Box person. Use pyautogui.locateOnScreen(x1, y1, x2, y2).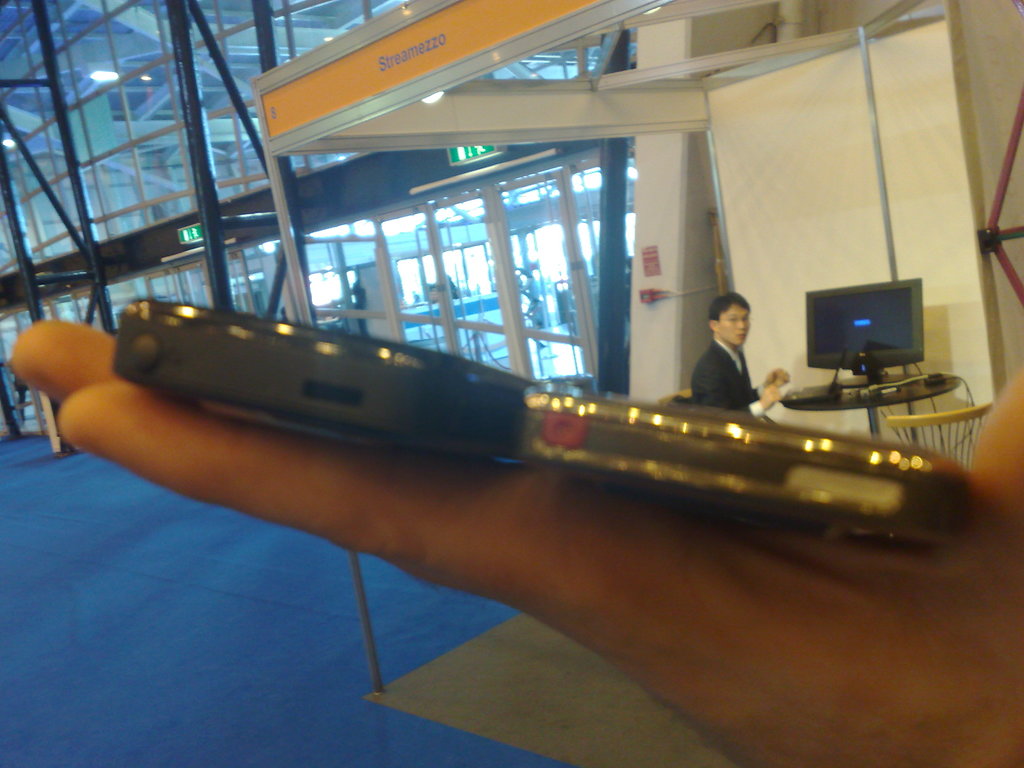
pyautogui.locateOnScreen(0, 362, 25, 442).
